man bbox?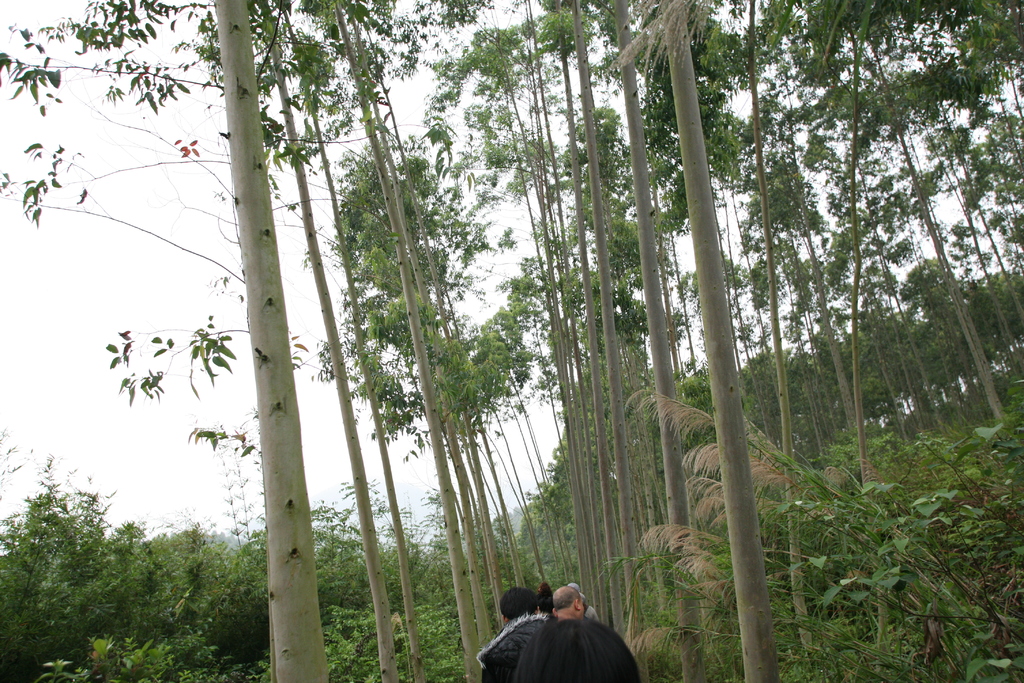
{"x1": 477, "y1": 588, "x2": 554, "y2": 682}
